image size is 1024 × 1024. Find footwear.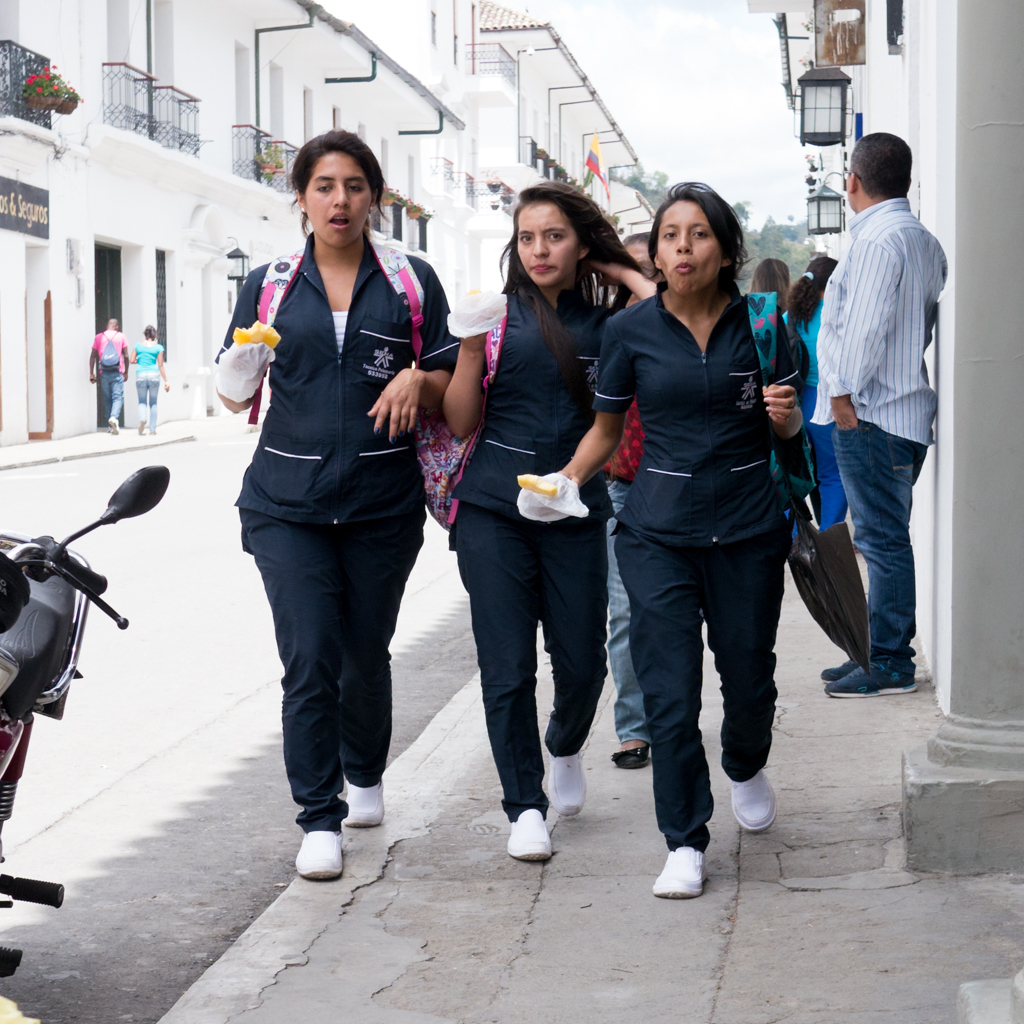
<bbox>651, 838, 706, 906</bbox>.
